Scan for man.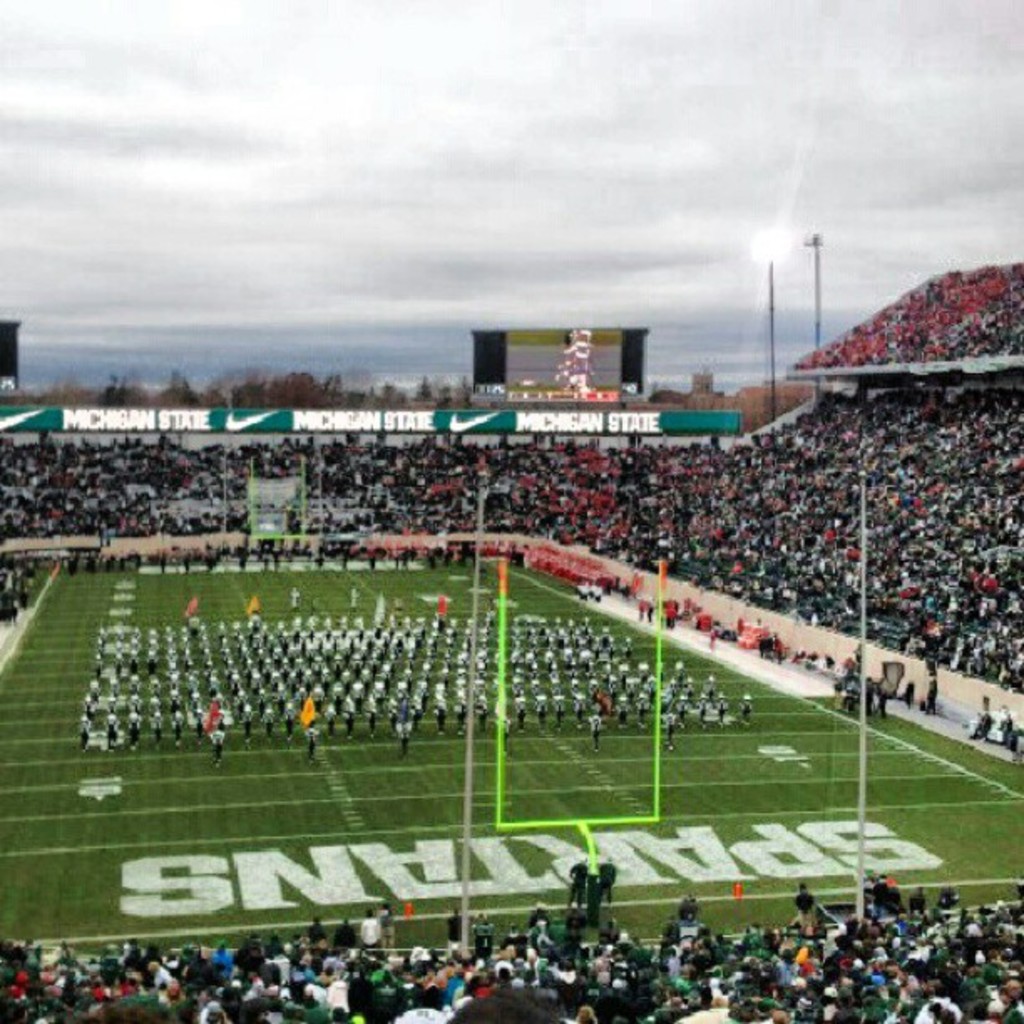
Scan result: box(209, 718, 228, 756).
